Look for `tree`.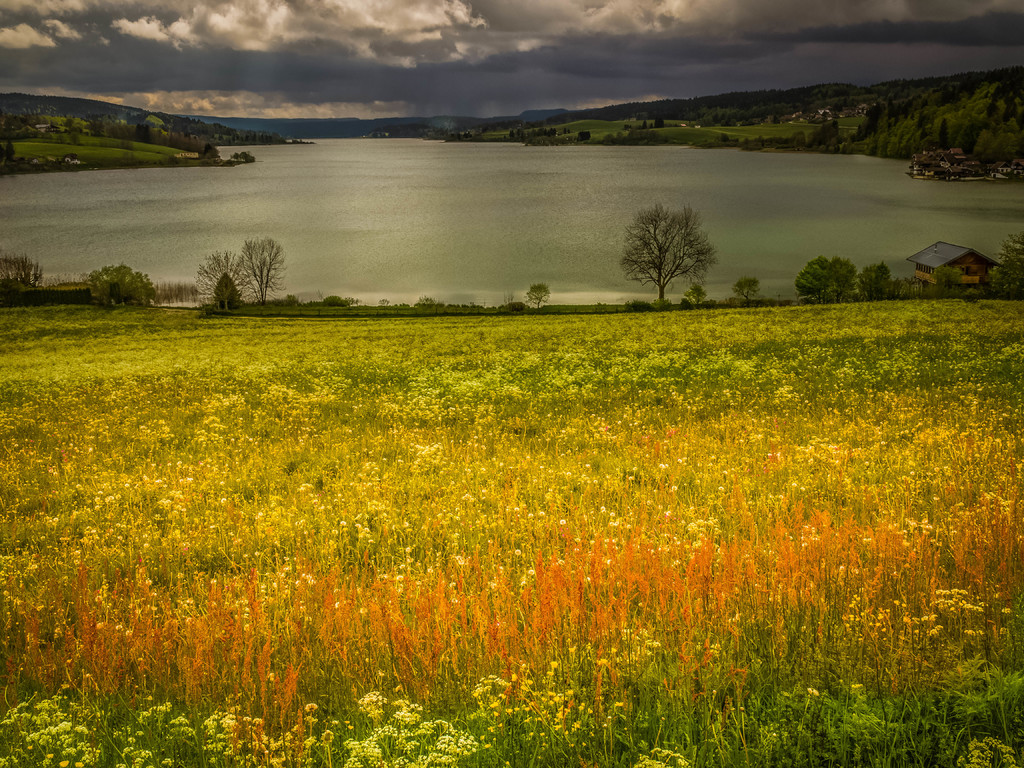
Found: x1=615 y1=184 x2=716 y2=298.
